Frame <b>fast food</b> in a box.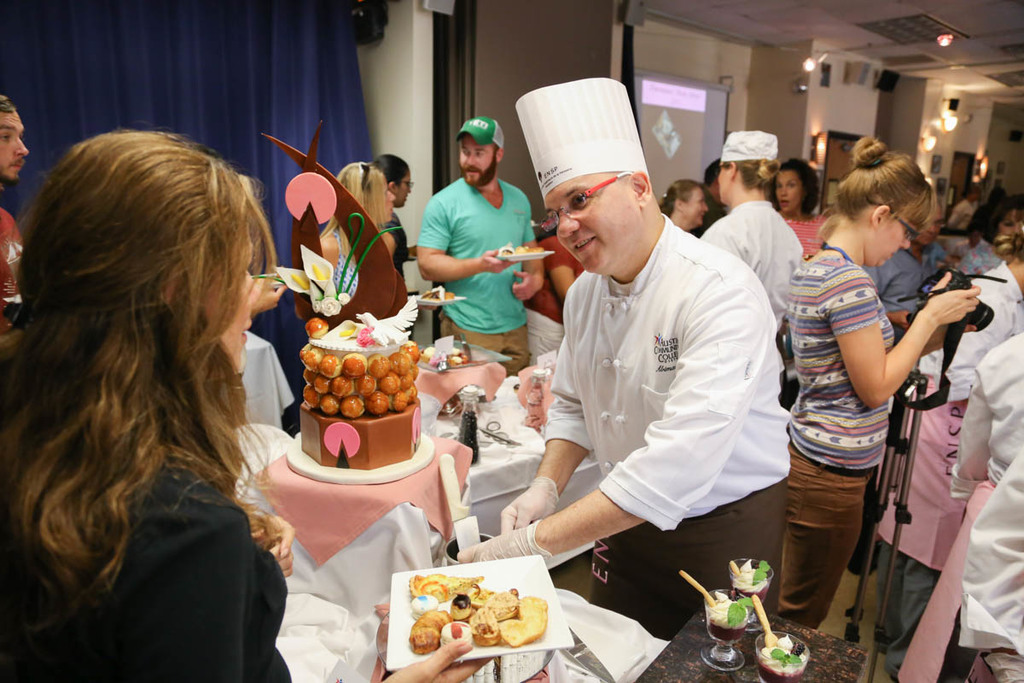
340, 351, 364, 377.
